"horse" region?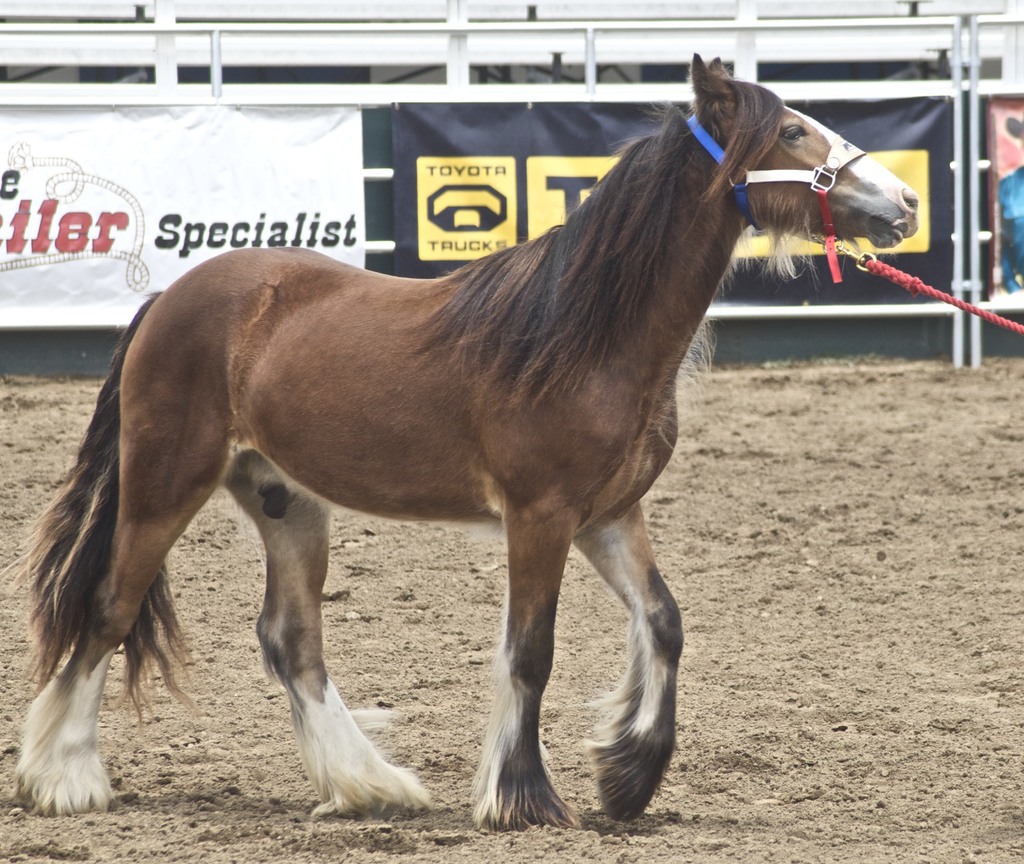
crop(13, 52, 920, 831)
